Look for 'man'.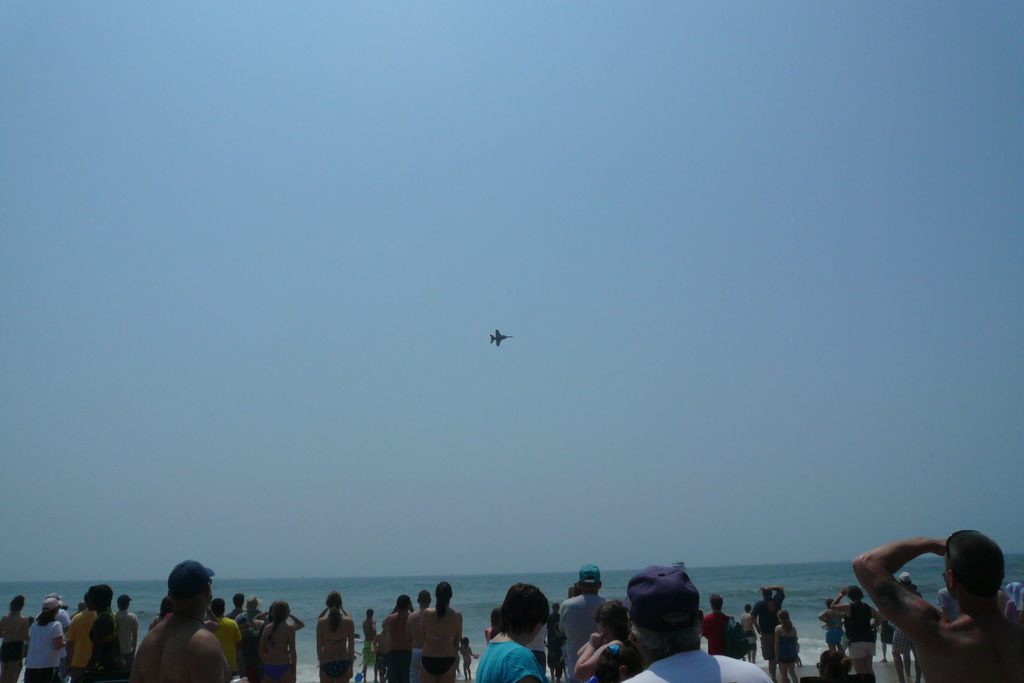
Found: region(230, 591, 246, 618).
